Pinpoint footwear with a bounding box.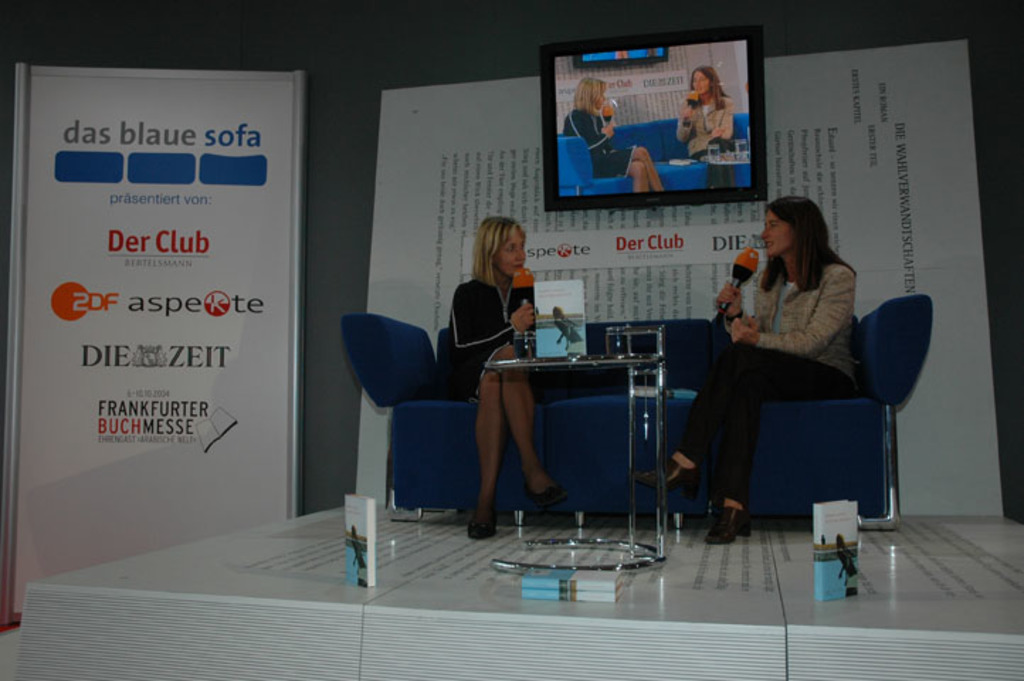
pyautogui.locateOnScreen(523, 482, 569, 514).
